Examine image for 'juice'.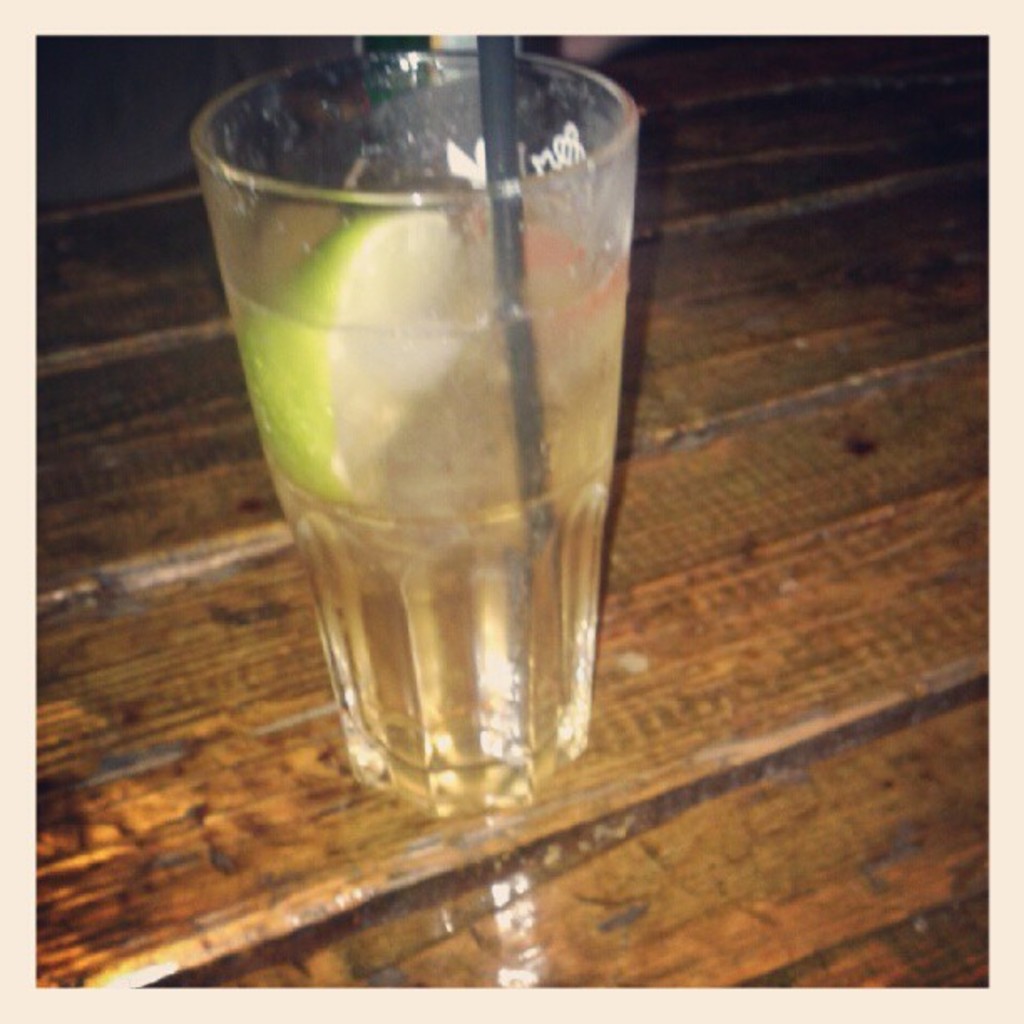
Examination result: [x1=201, y1=38, x2=671, y2=793].
